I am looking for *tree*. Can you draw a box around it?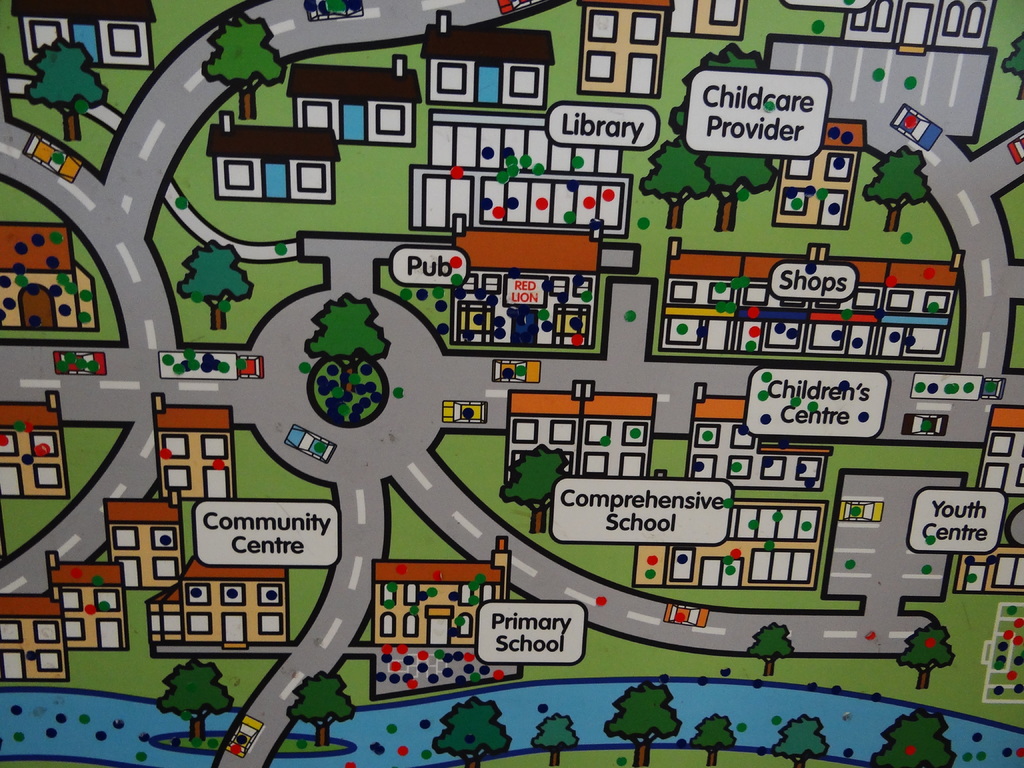
Sure, the bounding box is select_region(687, 712, 731, 767).
